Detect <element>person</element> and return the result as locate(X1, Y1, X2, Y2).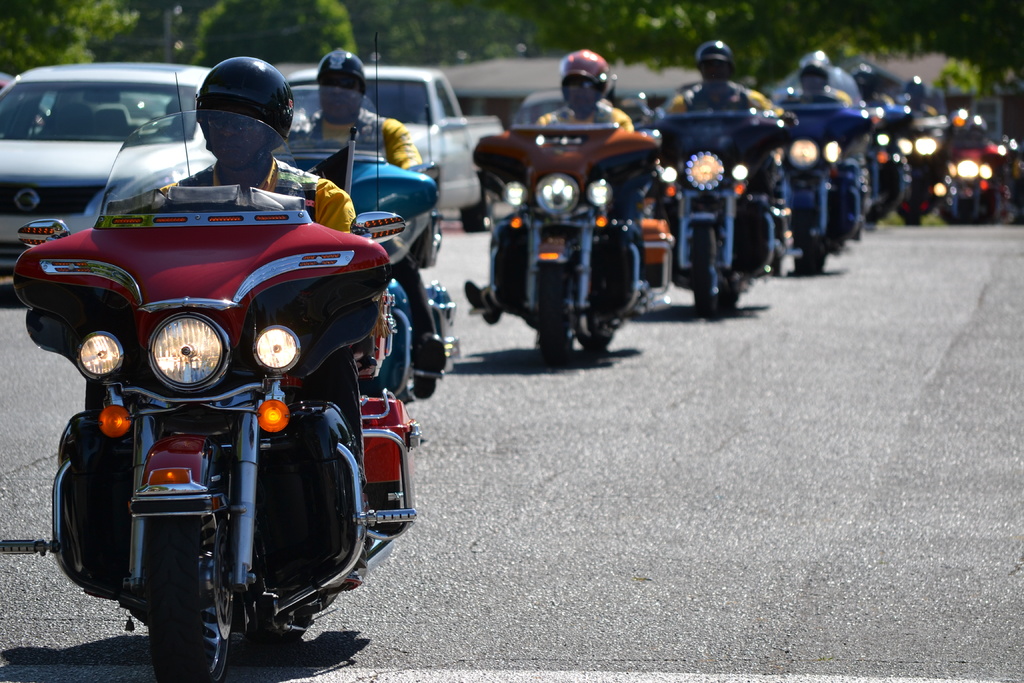
locate(292, 49, 429, 404).
